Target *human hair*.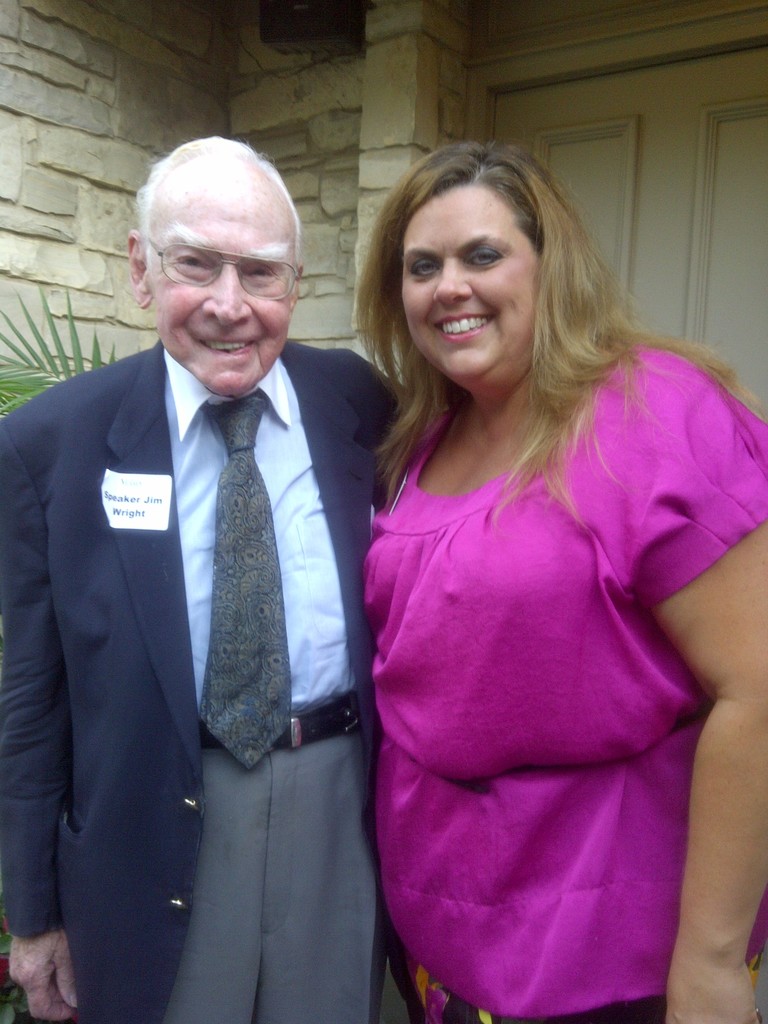
Target region: crop(131, 134, 303, 298).
